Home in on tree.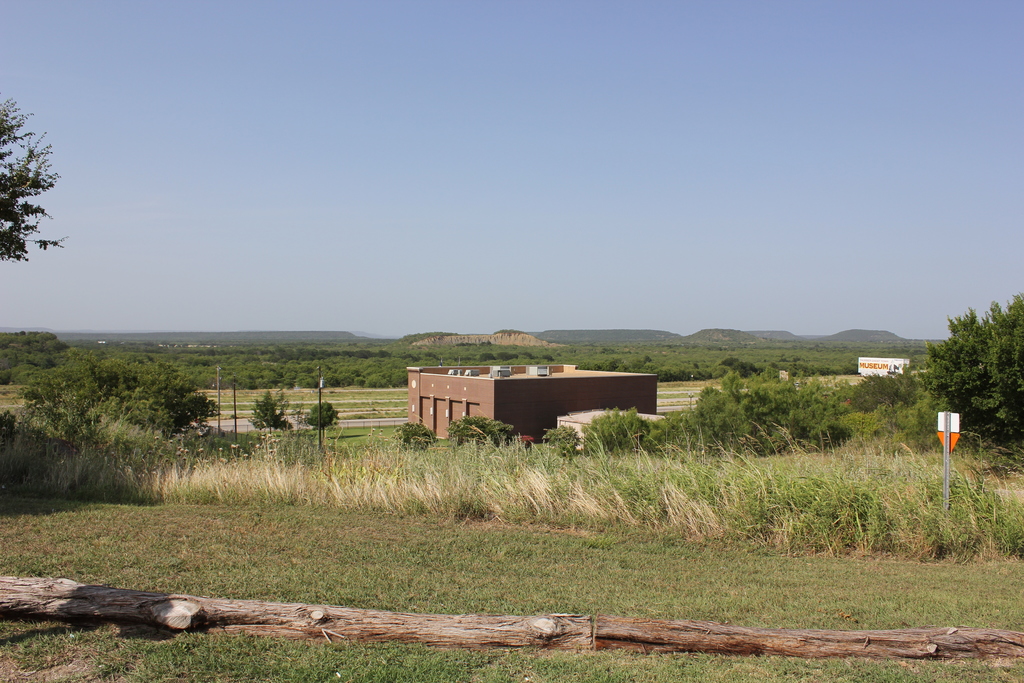
Homed in at locate(687, 370, 844, 454).
